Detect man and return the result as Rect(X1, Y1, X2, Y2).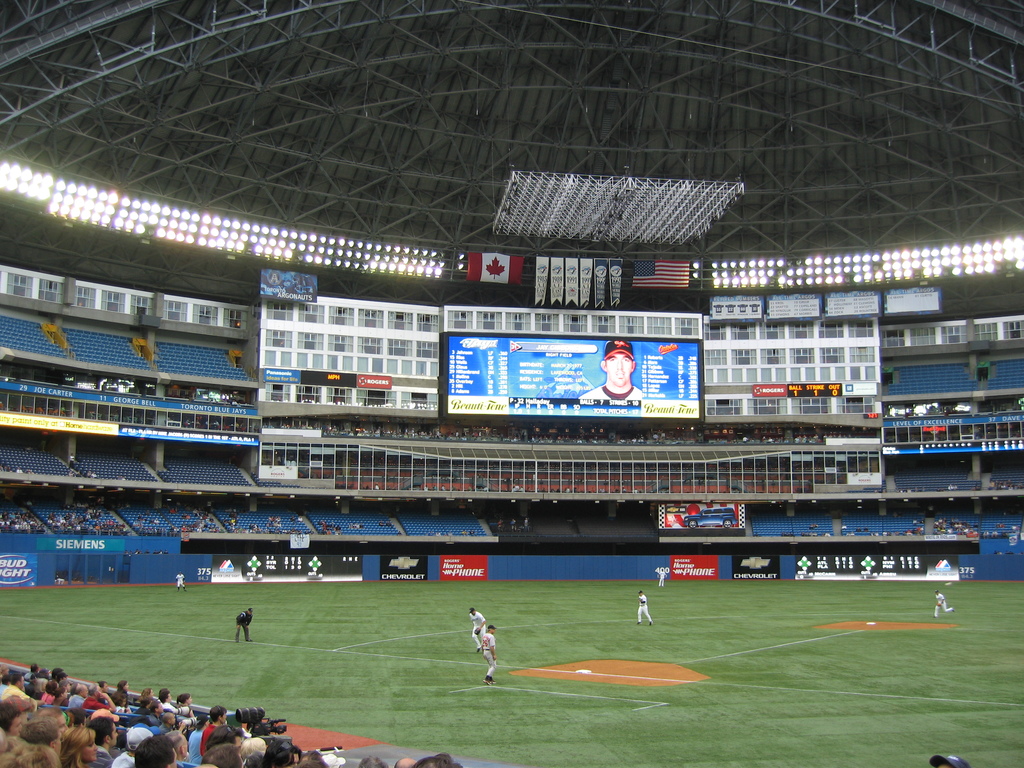
Rect(579, 340, 641, 402).
